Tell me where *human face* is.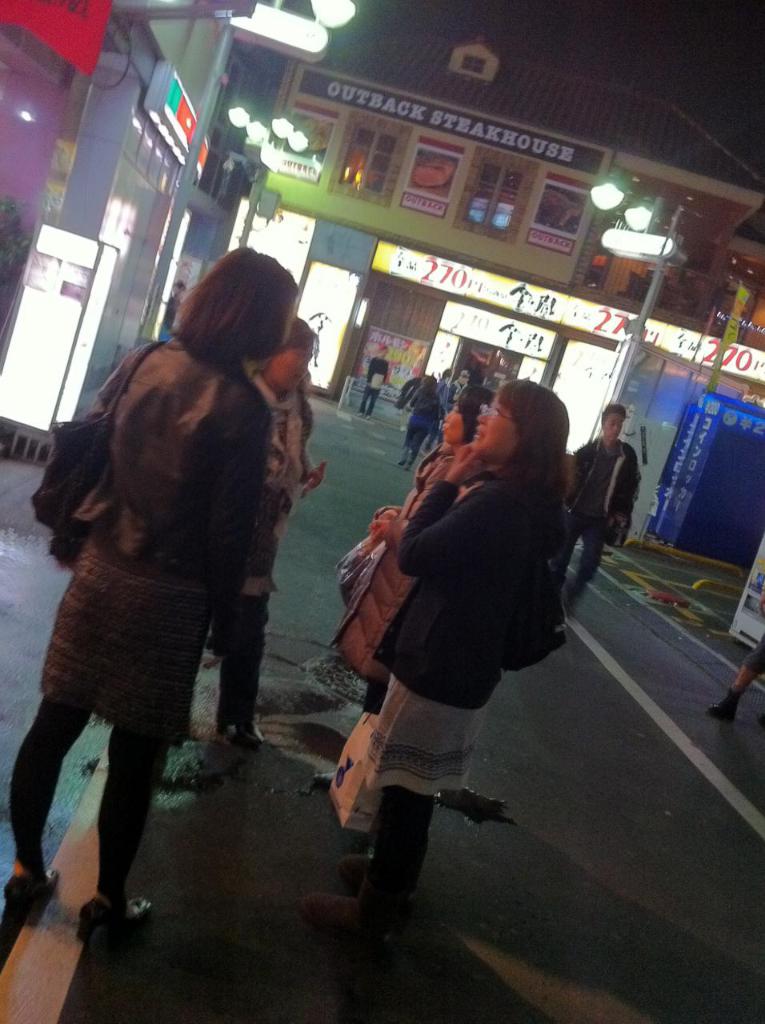
*human face* is at [left=267, top=296, right=297, bottom=366].
